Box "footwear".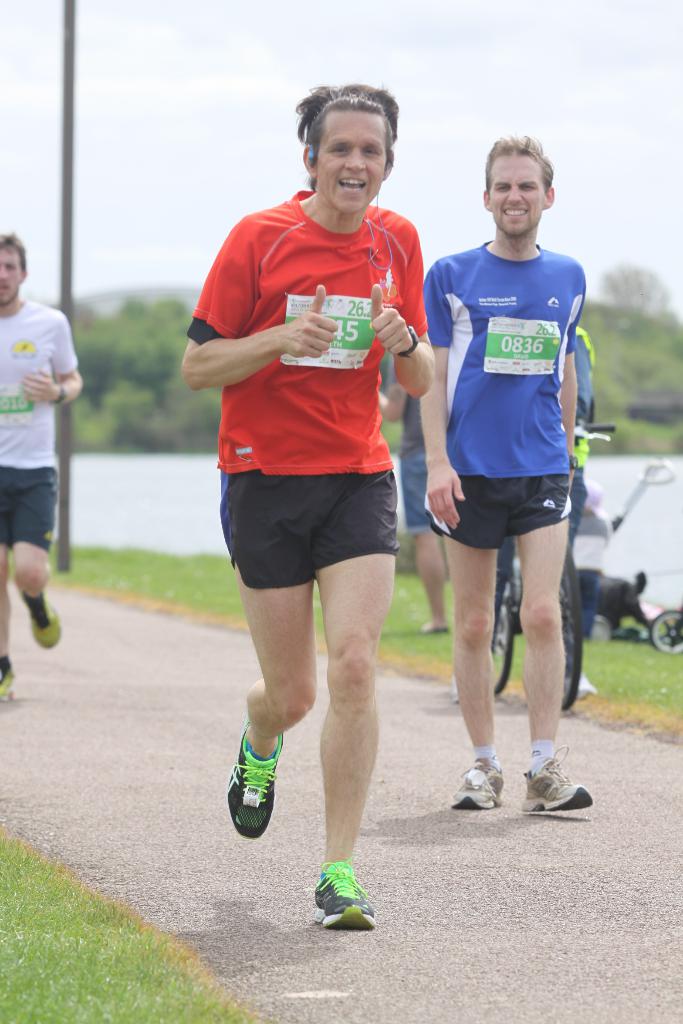
pyautogui.locateOnScreen(564, 673, 597, 695).
